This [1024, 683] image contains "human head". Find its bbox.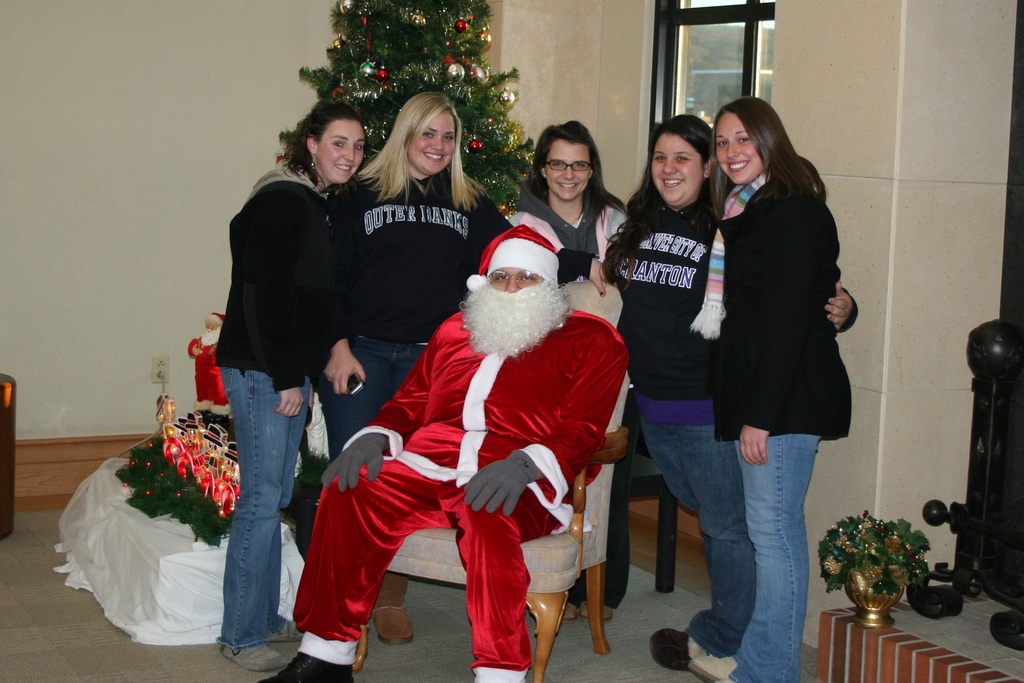
crop(299, 100, 365, 185).
